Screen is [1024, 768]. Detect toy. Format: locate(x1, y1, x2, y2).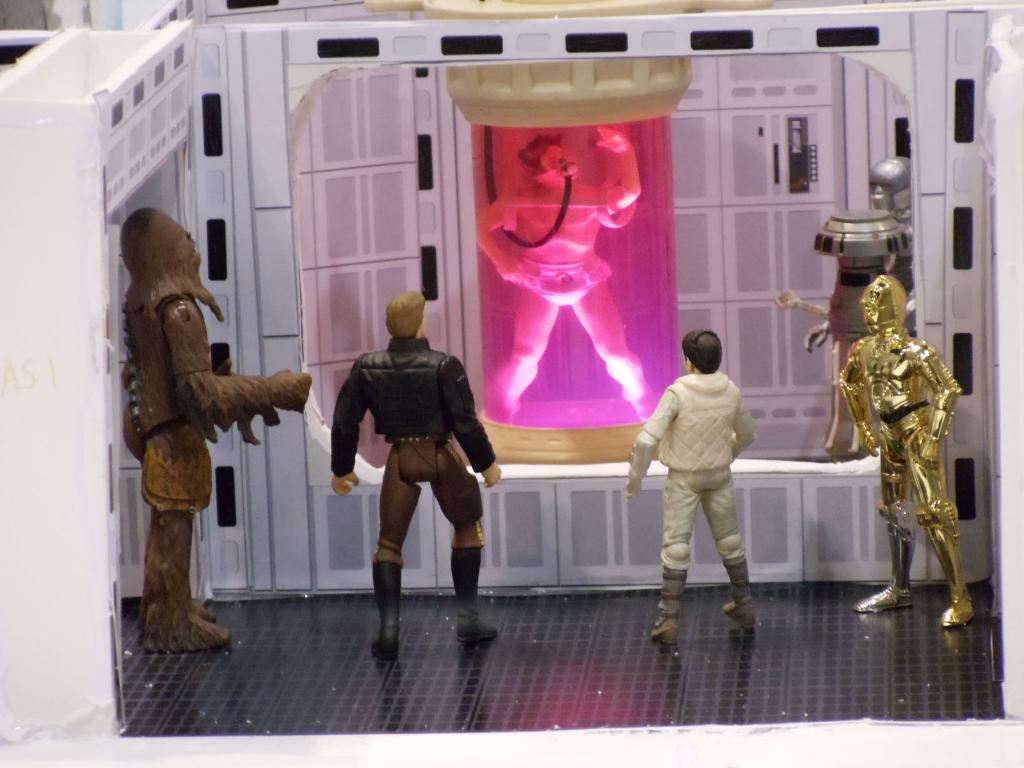
locate(624, 331, 763, 644).
